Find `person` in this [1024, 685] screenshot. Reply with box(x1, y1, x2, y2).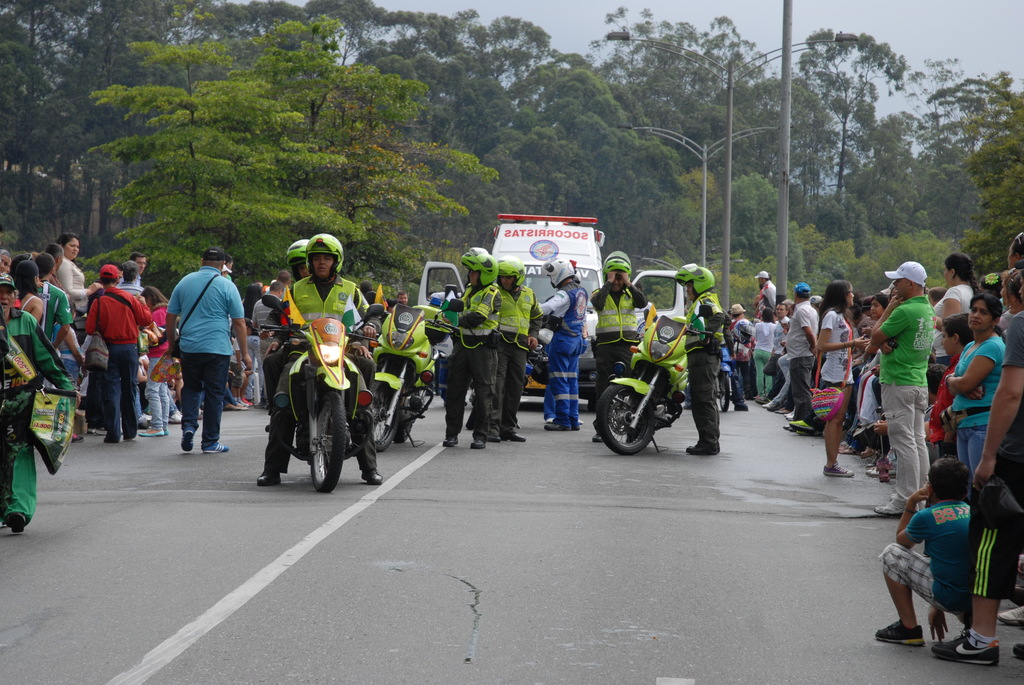
box(870, 258, 934, 512).
